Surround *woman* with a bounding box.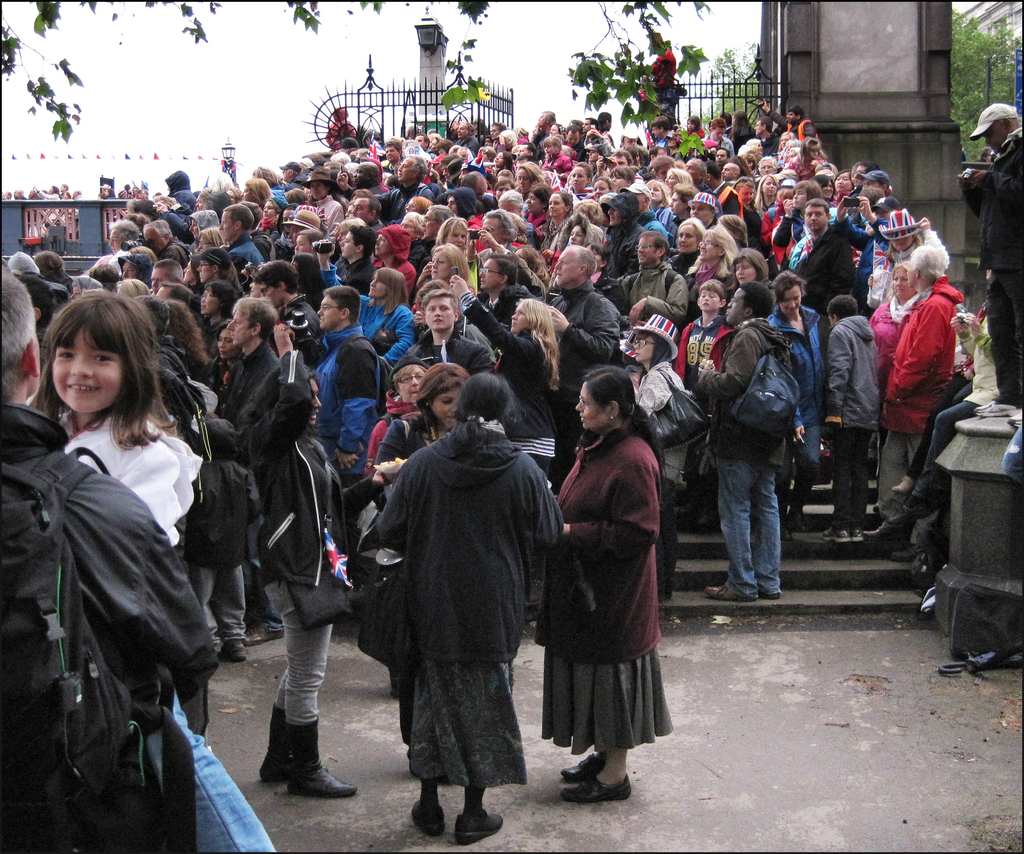
Rect(646, 179, 670, 234).
